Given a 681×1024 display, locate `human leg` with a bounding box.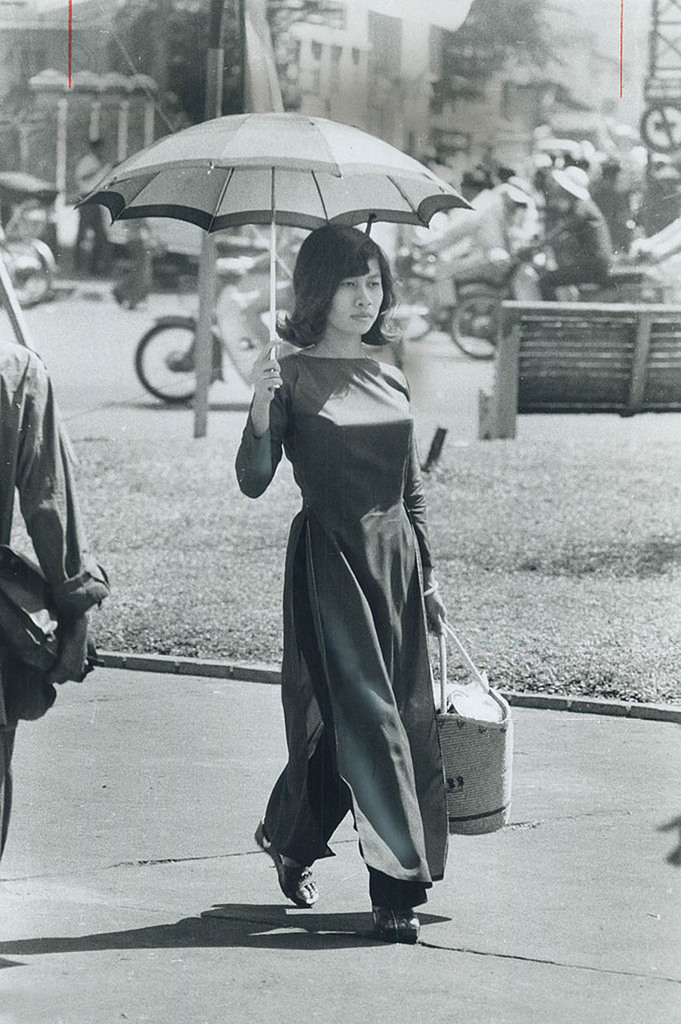
Located: rect(308, 509, 419, 933).
